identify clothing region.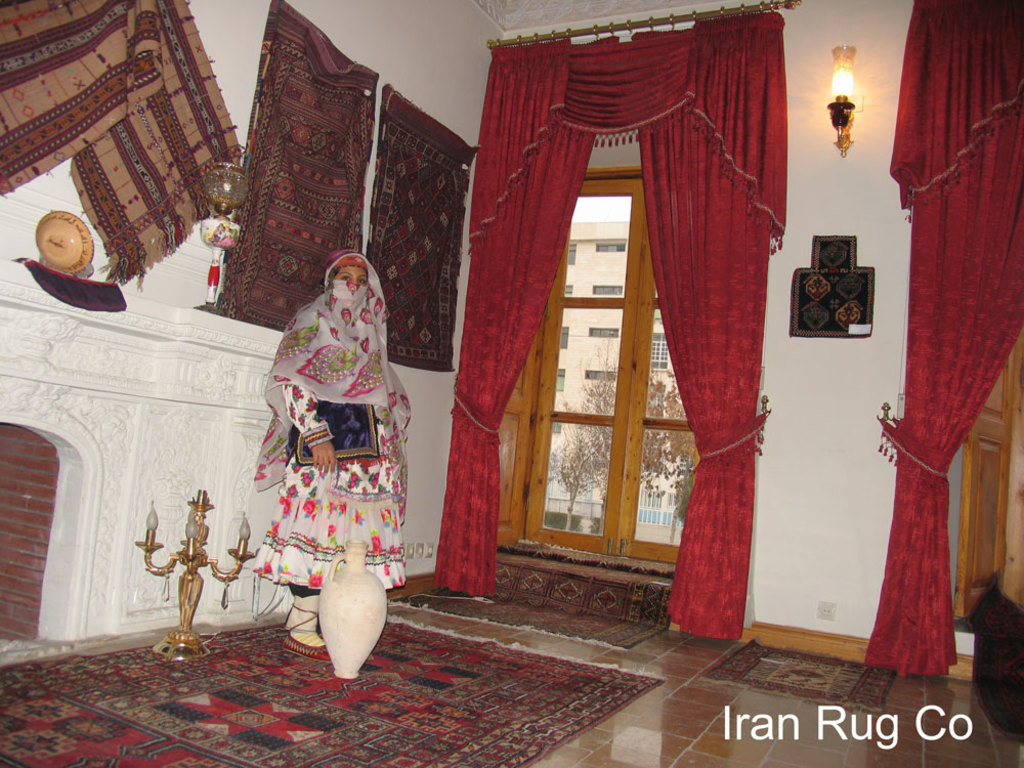
Region: [x1=249, y1=249, x2=415, y2=598].
